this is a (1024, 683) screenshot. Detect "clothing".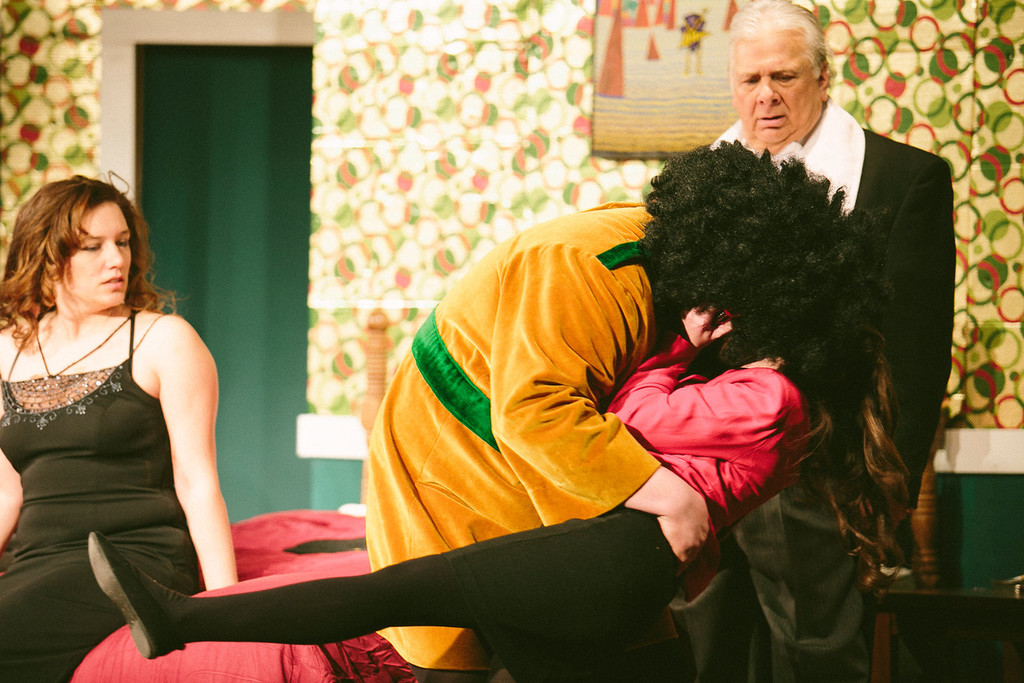
locate(1, 310, 194, 682).
